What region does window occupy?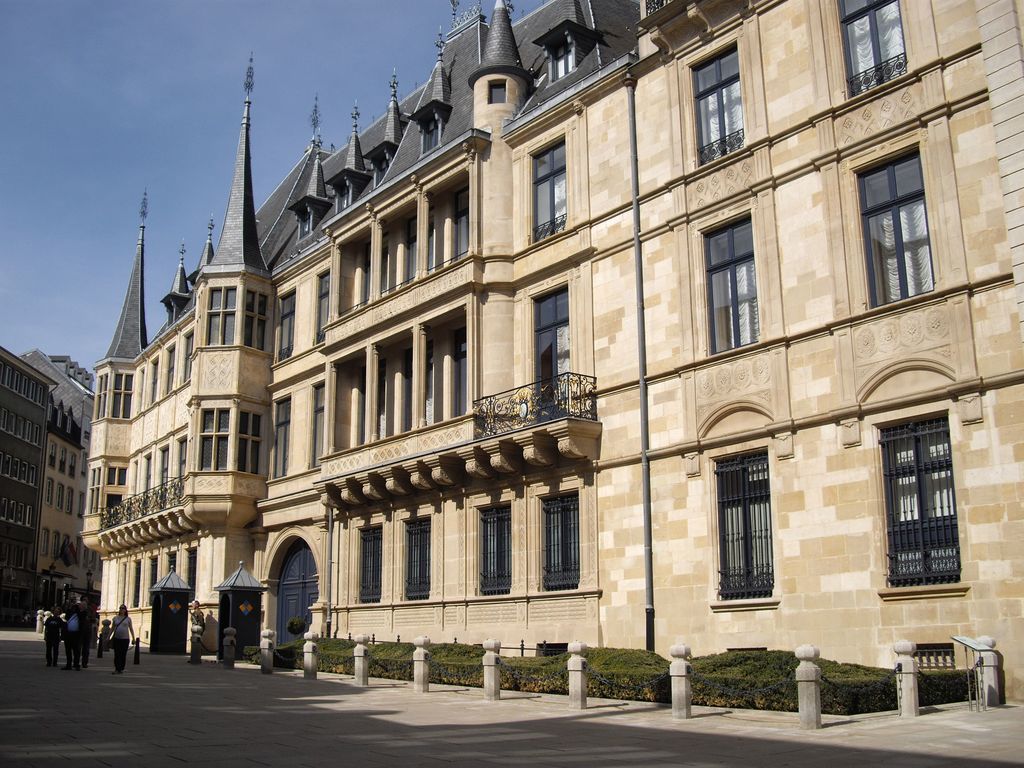
699 216 757 359.
